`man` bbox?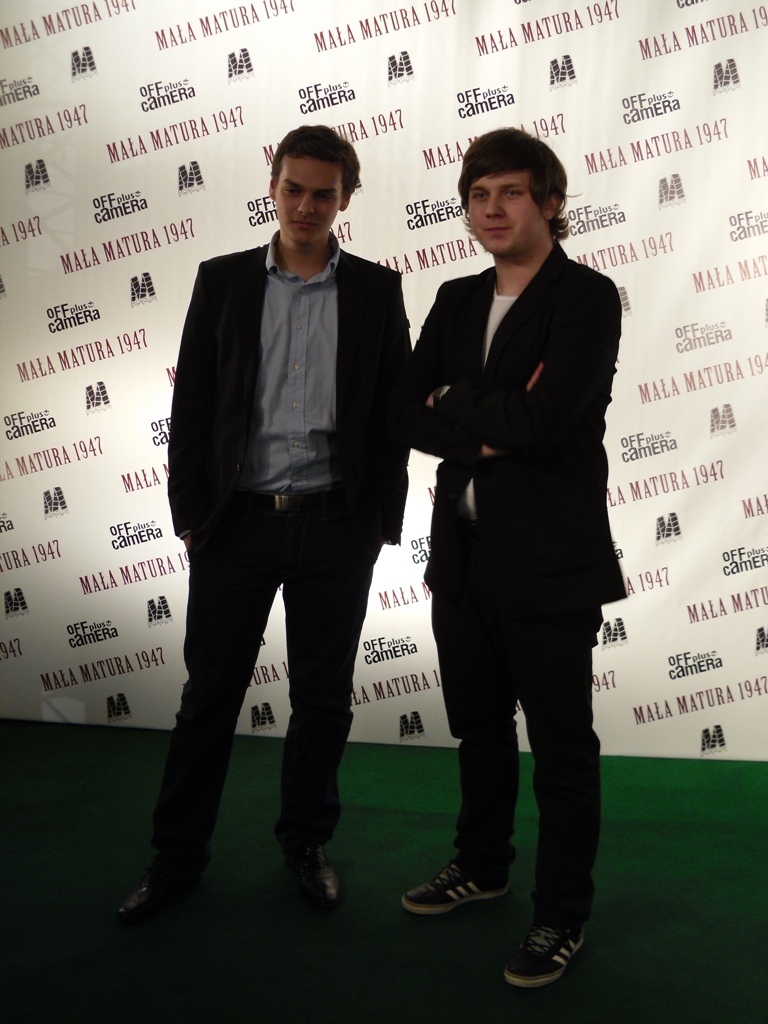
[395,125,623,994]
